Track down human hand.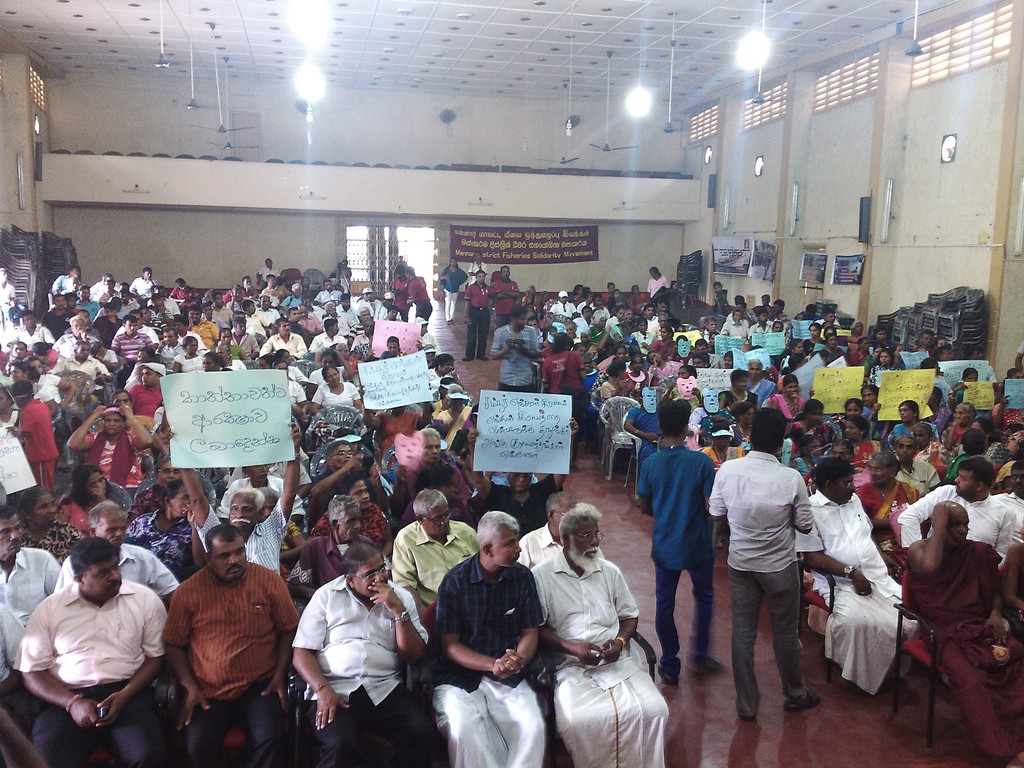
Tracked to <bbox>489, 651, 526, 678</bbox>.
